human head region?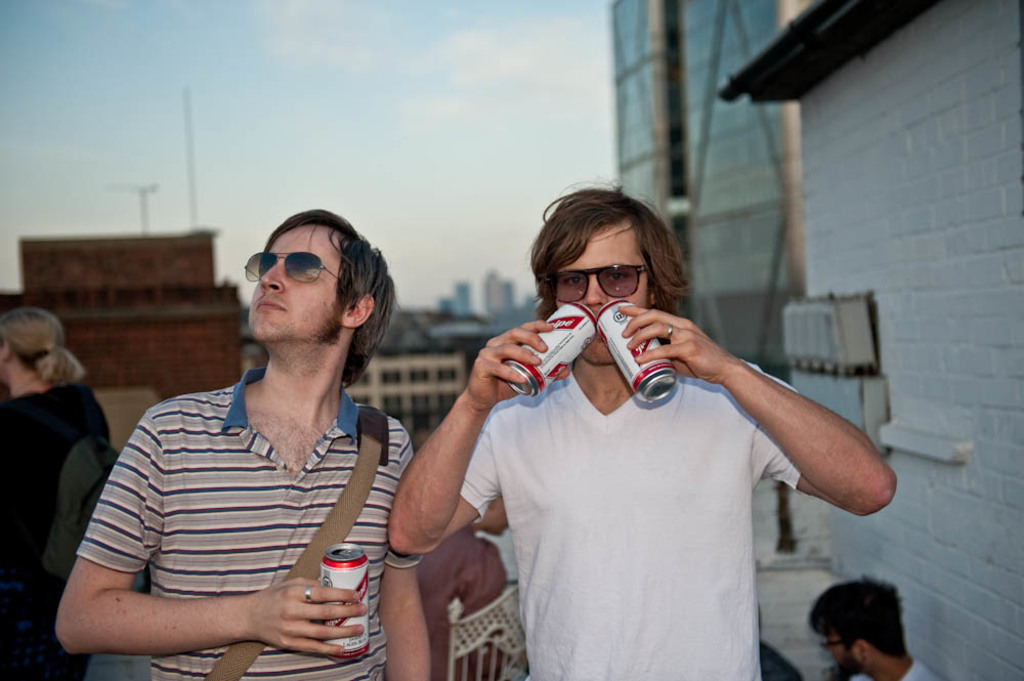
(0, 303, 66, 390)
